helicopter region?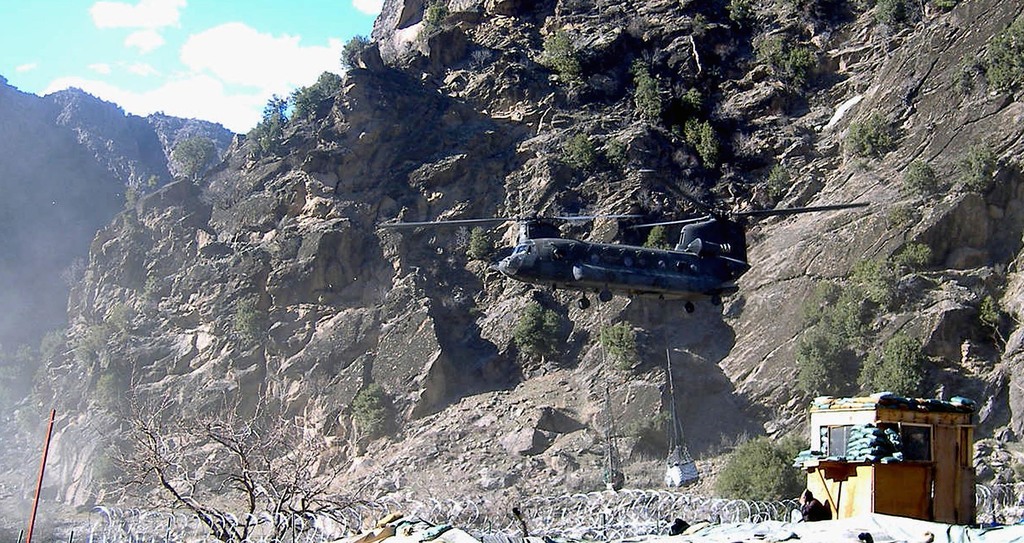
Rect(365, 199, 870, 314)
